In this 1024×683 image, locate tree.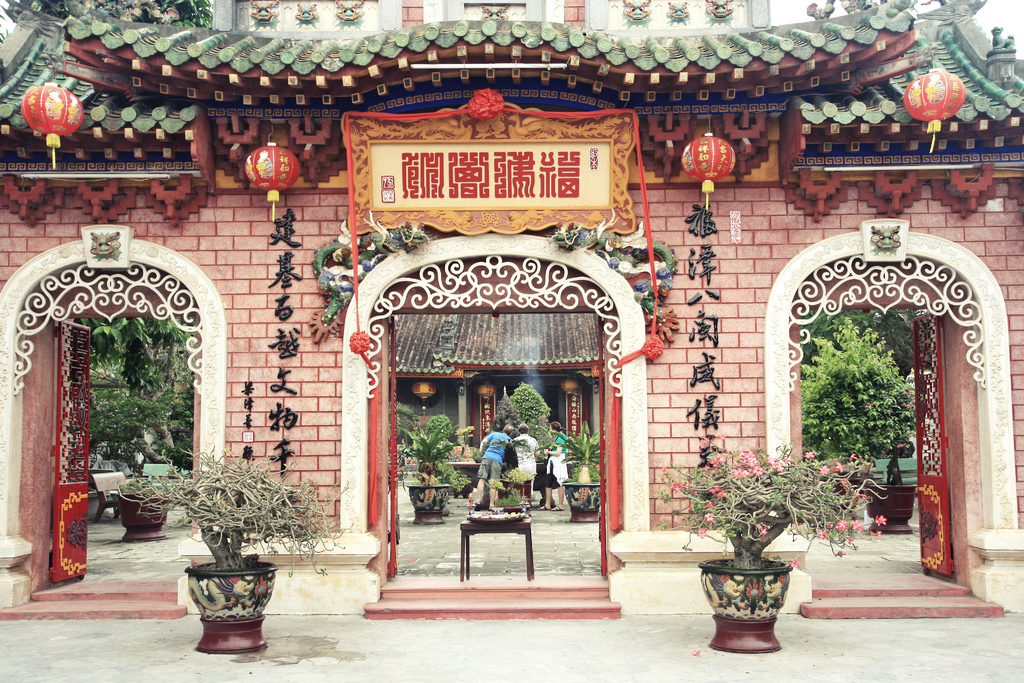
Bounding box: box=[3, 0, 203, 23].
